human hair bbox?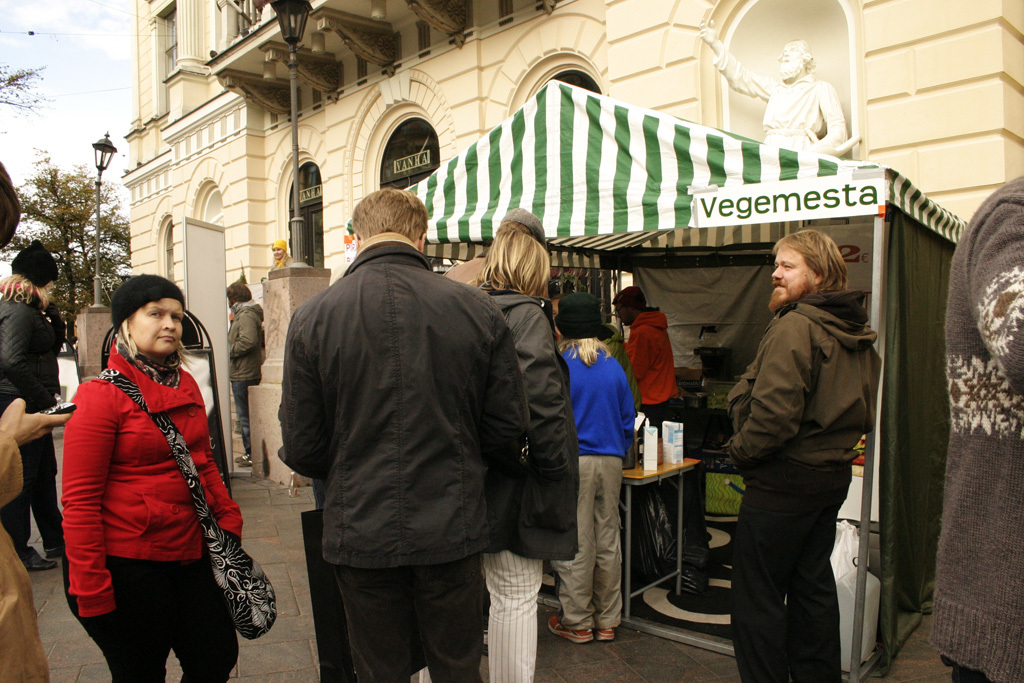
(x1=0, y1=272, x2=37, y2=303)
